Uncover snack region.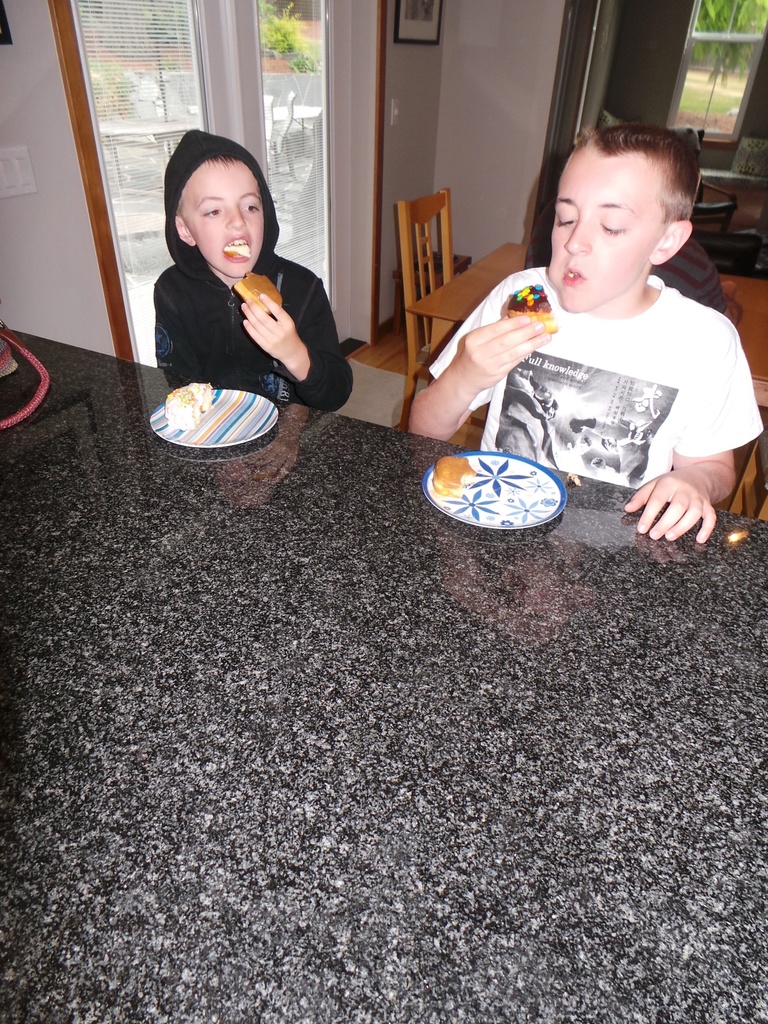
Uncovered: [429,454,489,493].
